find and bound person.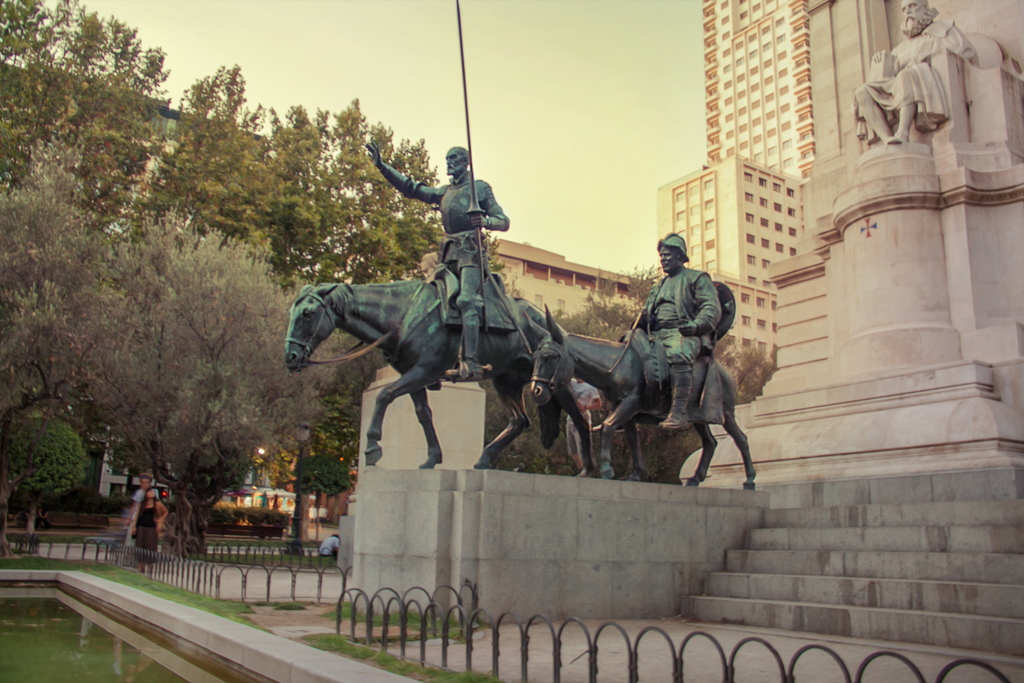
Bound: bbox=[313, 532, 342, 561].
